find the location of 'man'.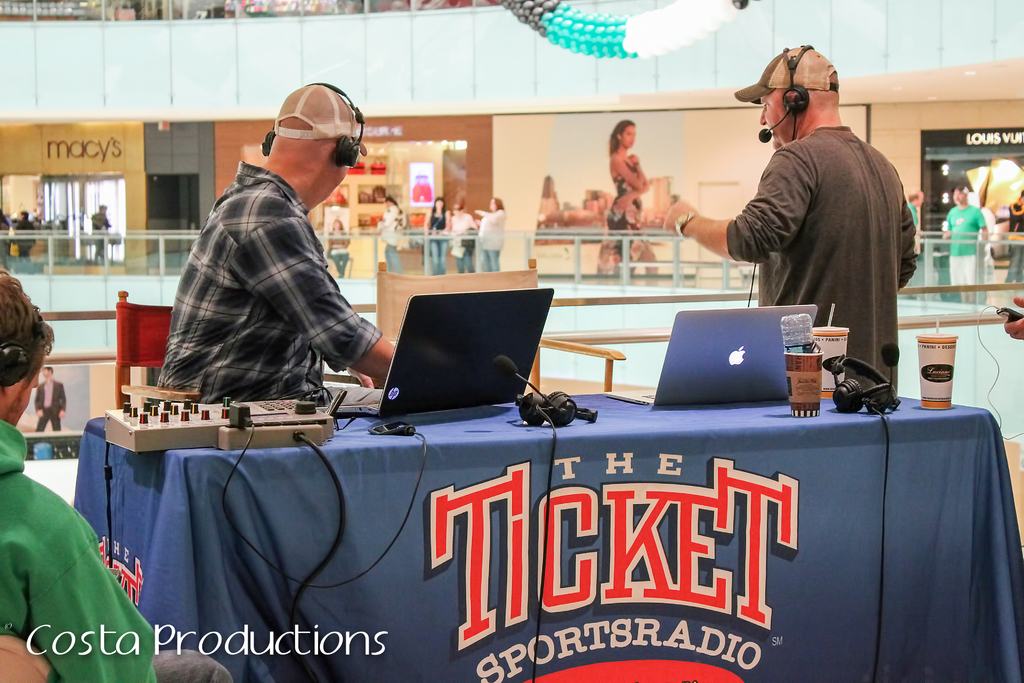
Location: {"x1": 0, "y1": 266, "x2": 230, "y2": 682}.
